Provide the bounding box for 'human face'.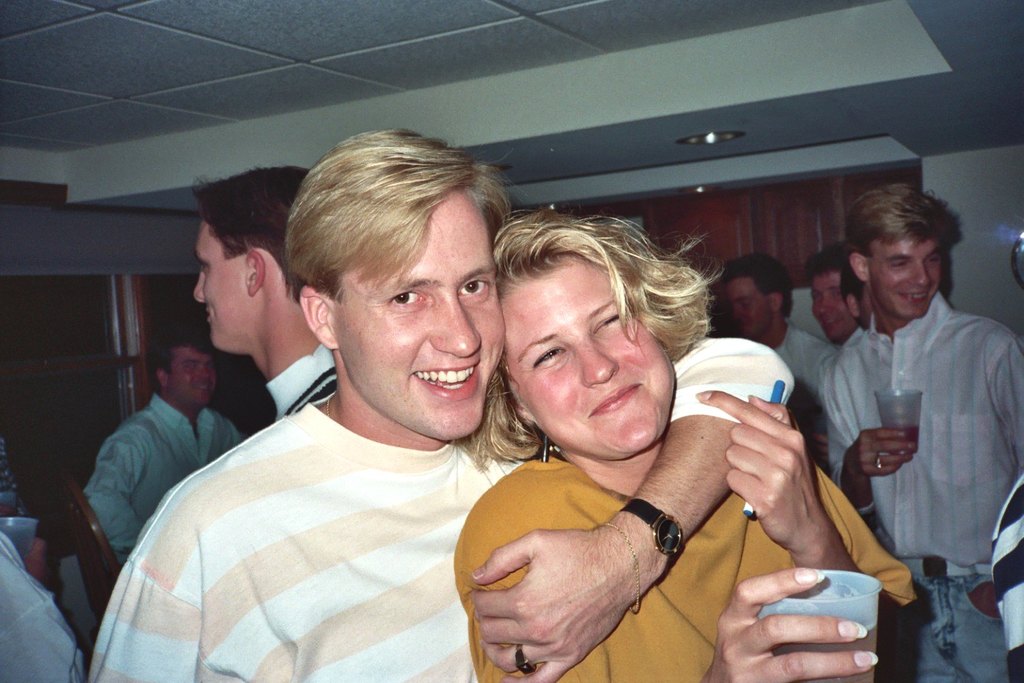
region(810, 273, 859, 342).
